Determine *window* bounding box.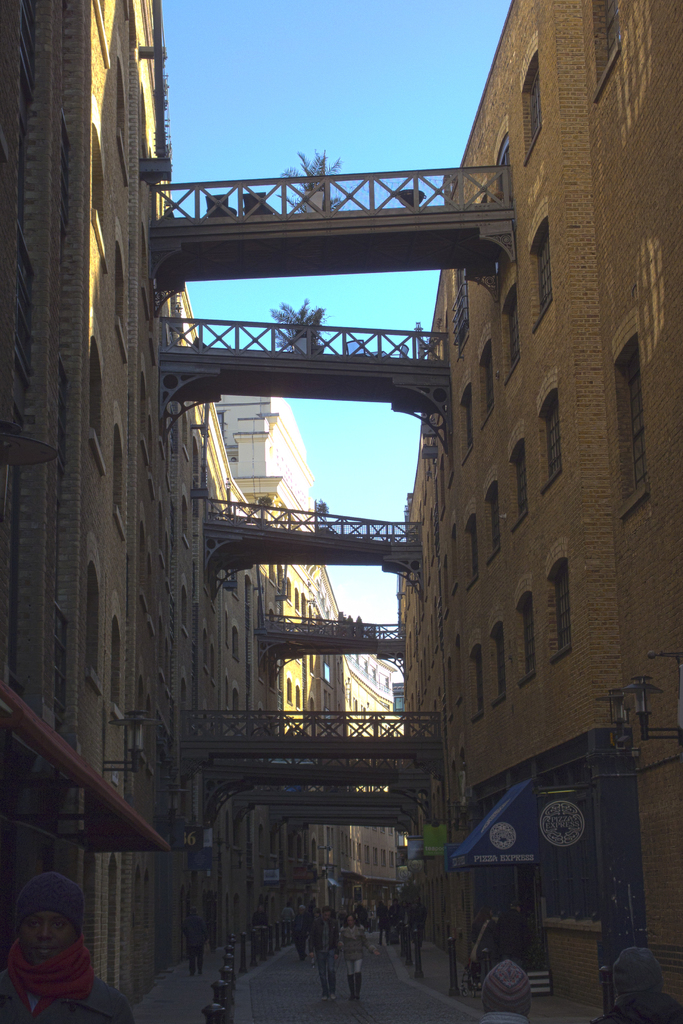
Determined: {"left": 463, "top": 502, "right": 483, "bottom": 590}.
